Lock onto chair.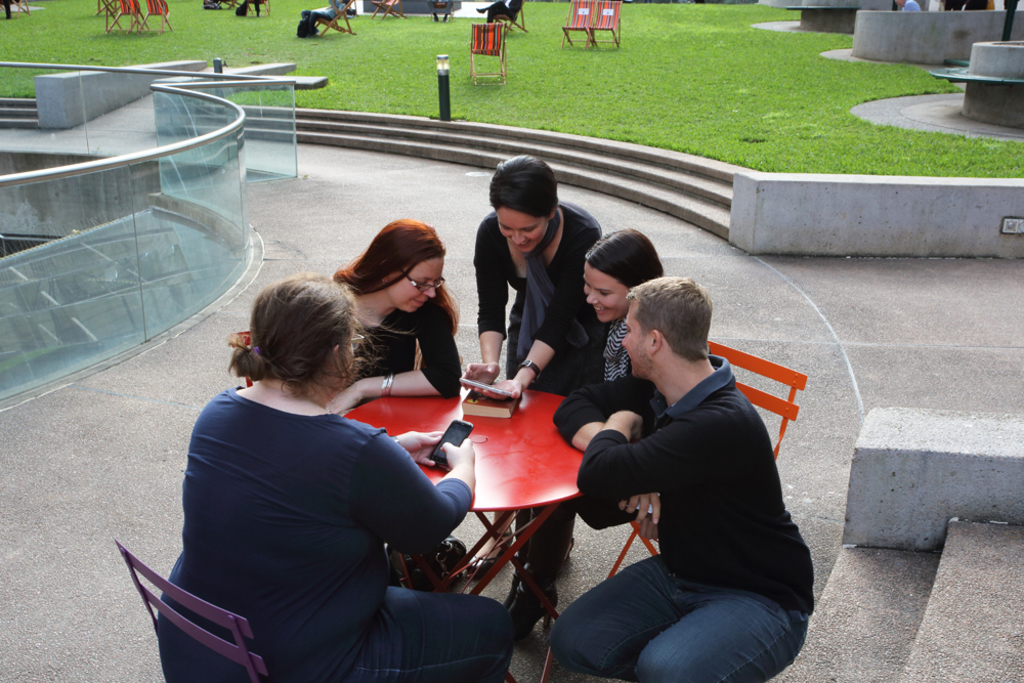
Locked: {"x1": 236, "y1": 330, "x2": 254, "y2": 387}.
